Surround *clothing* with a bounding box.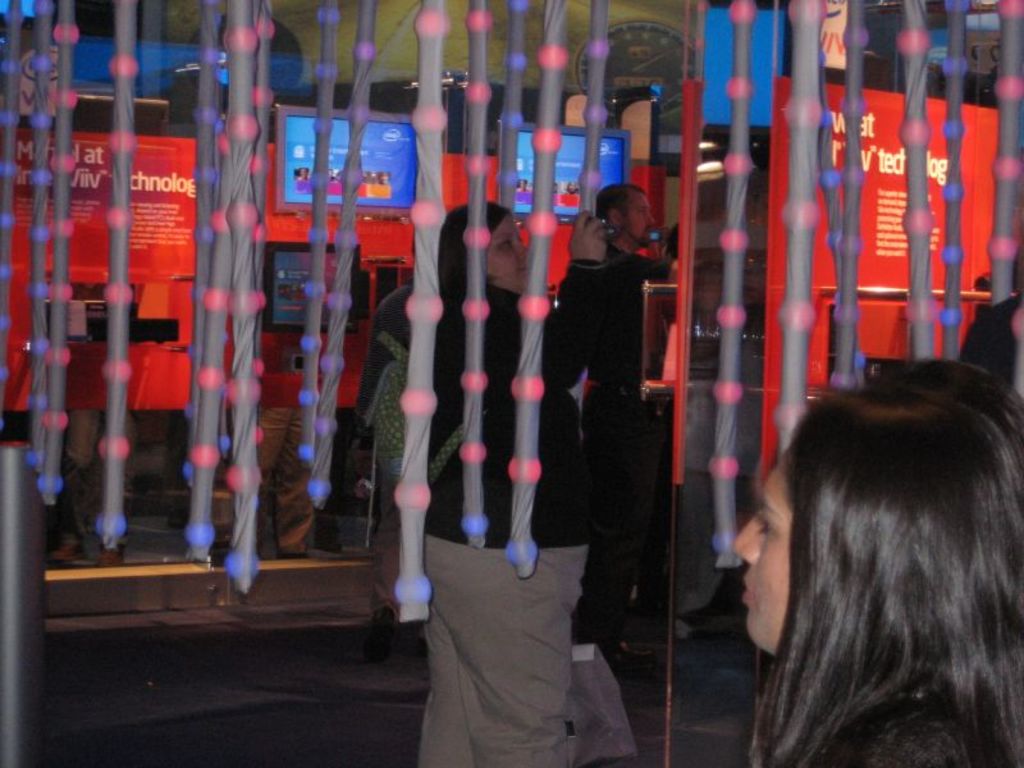
x1=406 y1=270 x2=599 y2=767.
